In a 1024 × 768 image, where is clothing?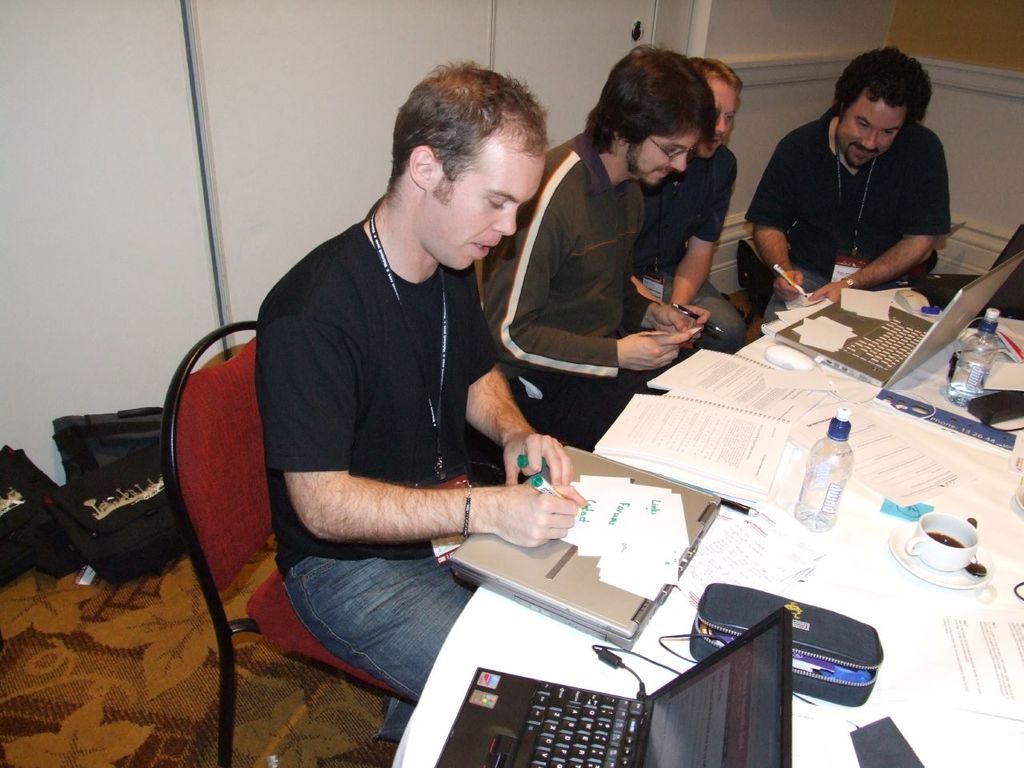
<region>253, 203, 562, 741</region>.
